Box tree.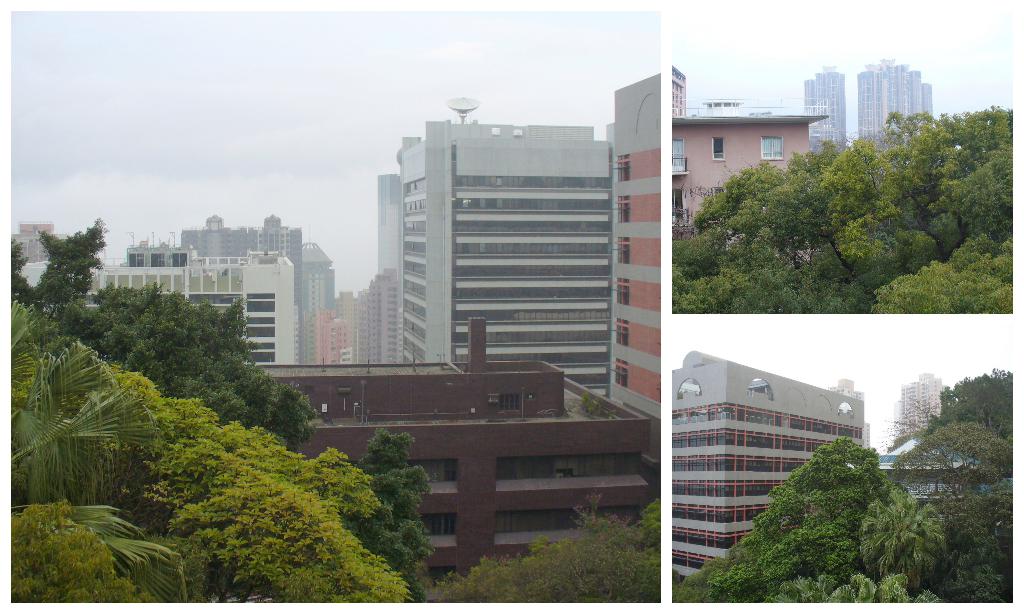
<region>10, 297, 189, 601</region>.
